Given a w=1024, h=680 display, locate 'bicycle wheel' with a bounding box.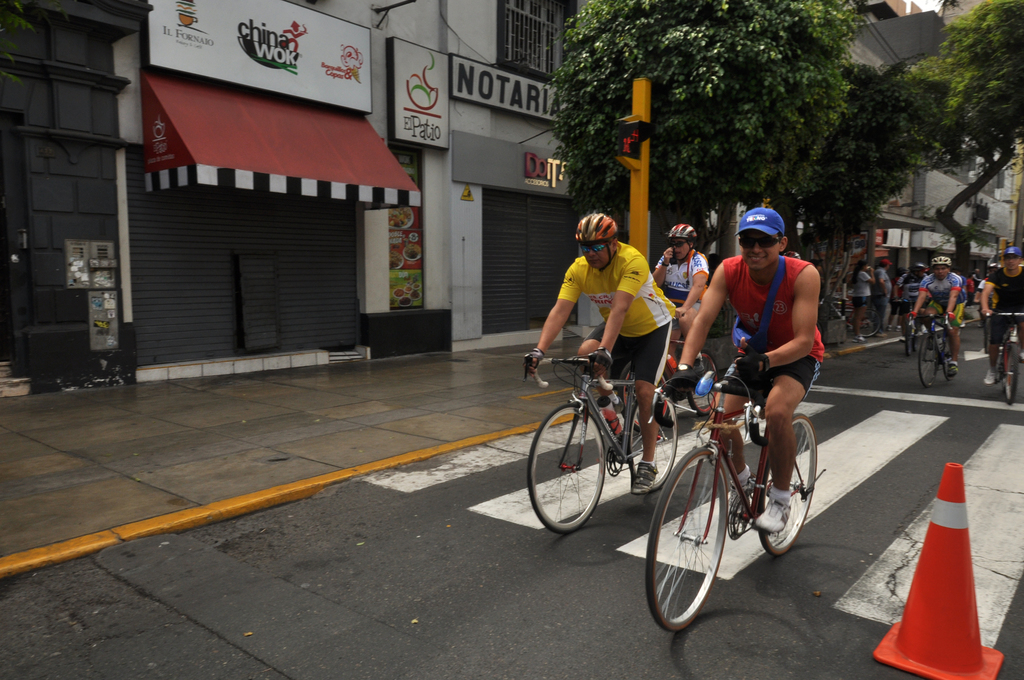
Located: bbox=[614, 362, 674, 434].
